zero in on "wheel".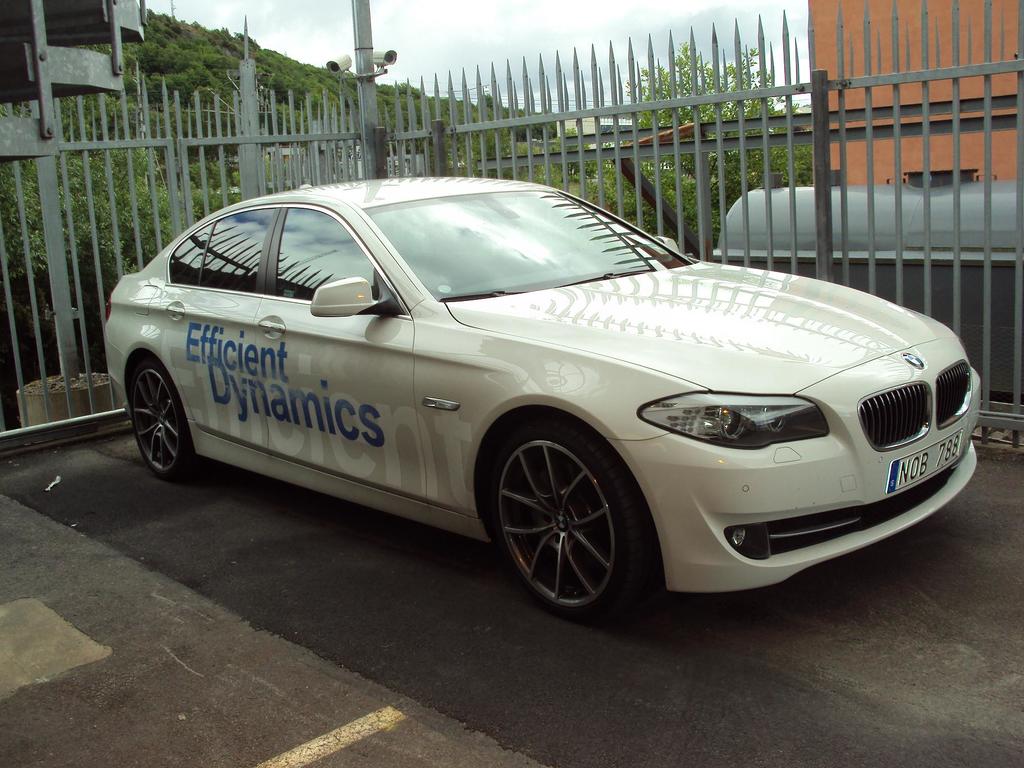
Zeroed in: x1=488 y1=426 x2=646 y2=612.
